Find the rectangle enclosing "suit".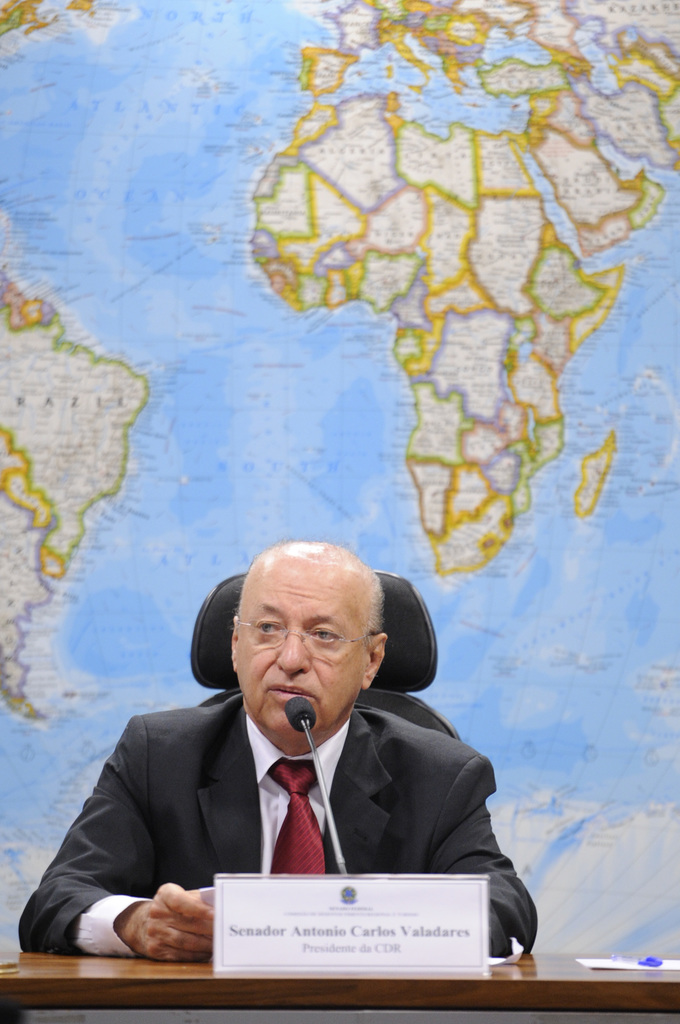
47,645,526,958.
